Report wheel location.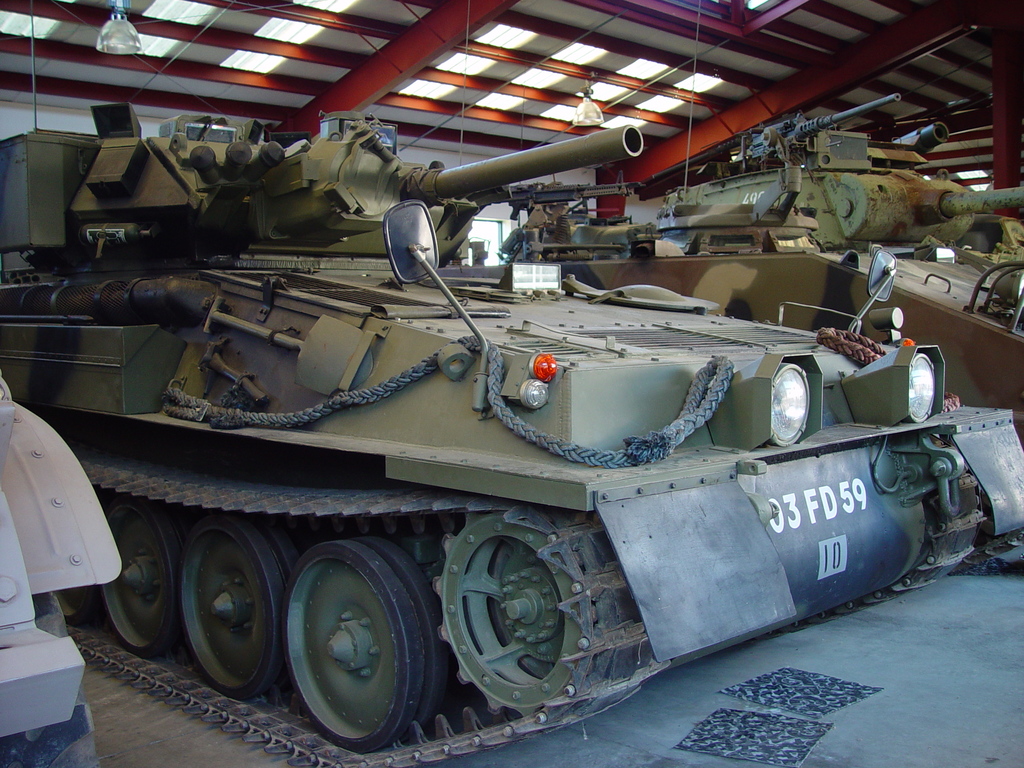
Report: crop(182, 492, 281, 703).
